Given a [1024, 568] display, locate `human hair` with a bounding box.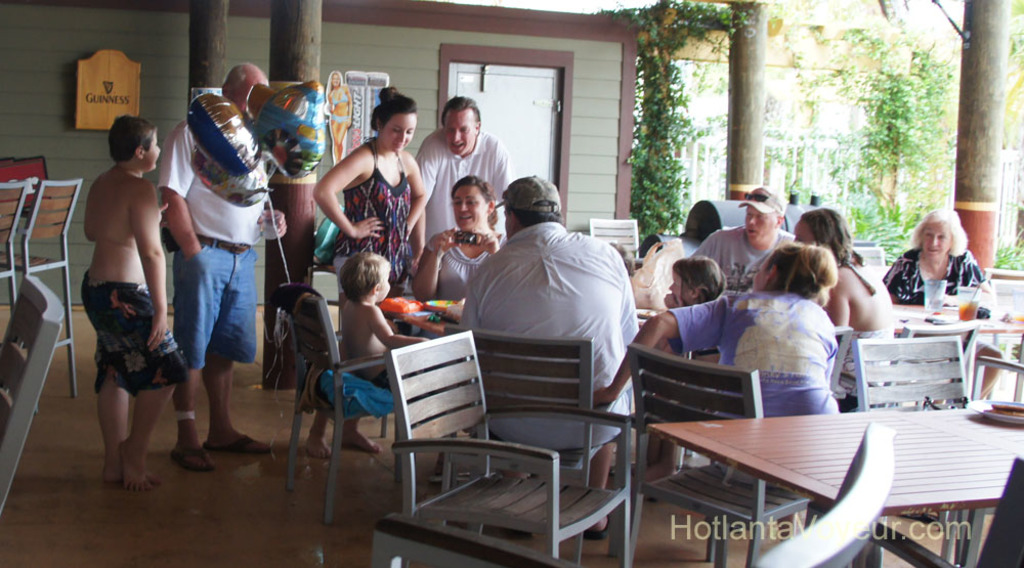
Located: rect(224, 64, 247, 92).
